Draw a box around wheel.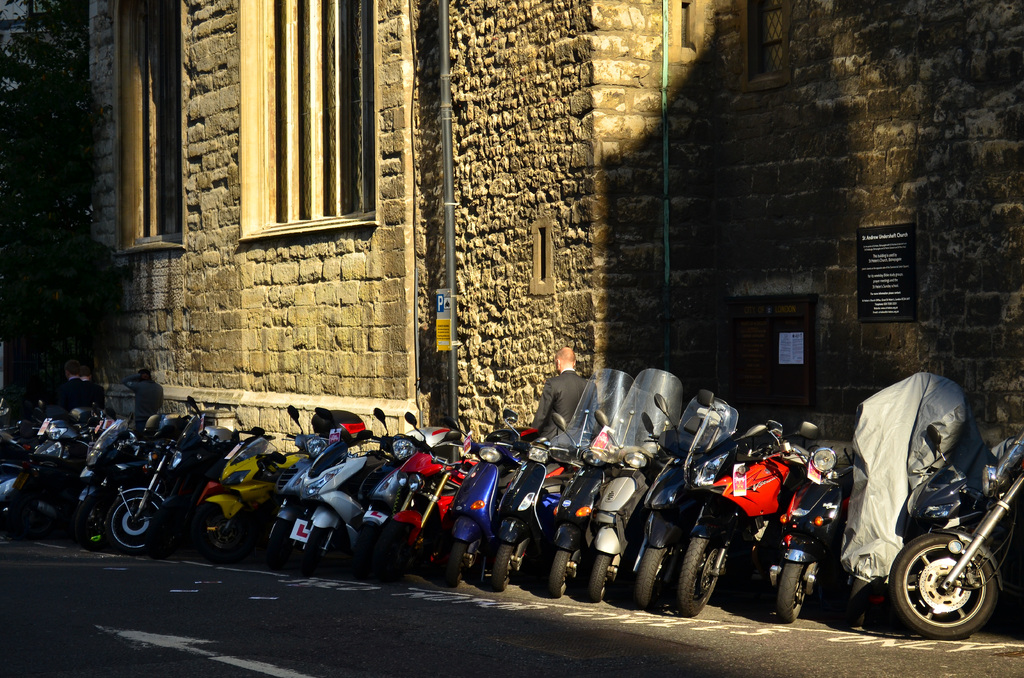
(589, 553, 614, 602).
